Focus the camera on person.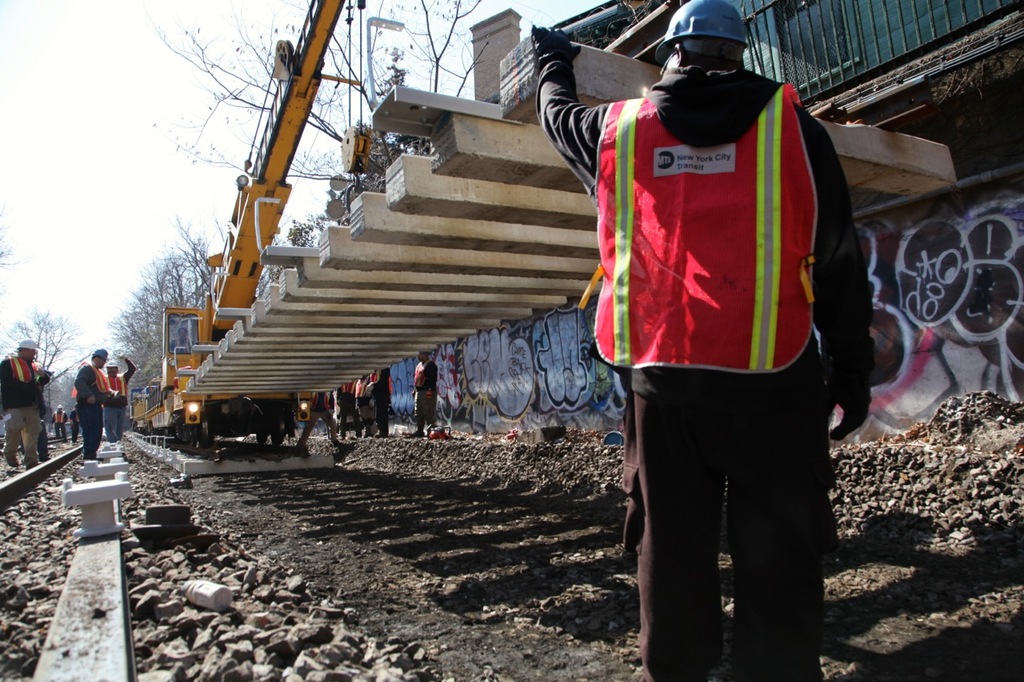
Focus region: 409 345 438 443.
